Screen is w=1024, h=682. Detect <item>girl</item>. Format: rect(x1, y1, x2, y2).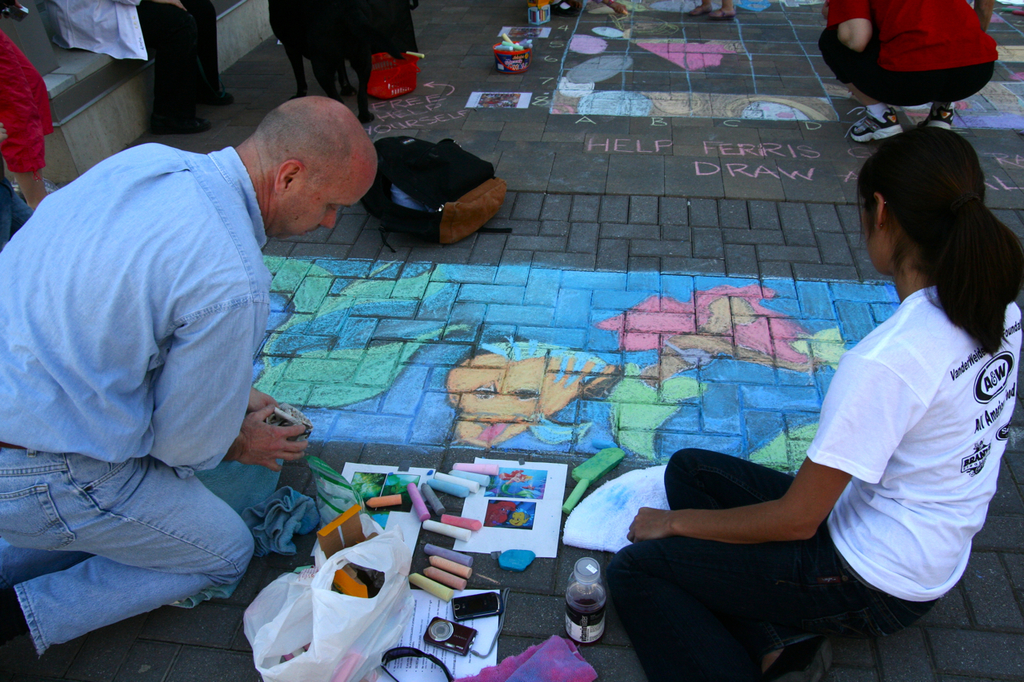
rect(603, 126, 1021, 680).
